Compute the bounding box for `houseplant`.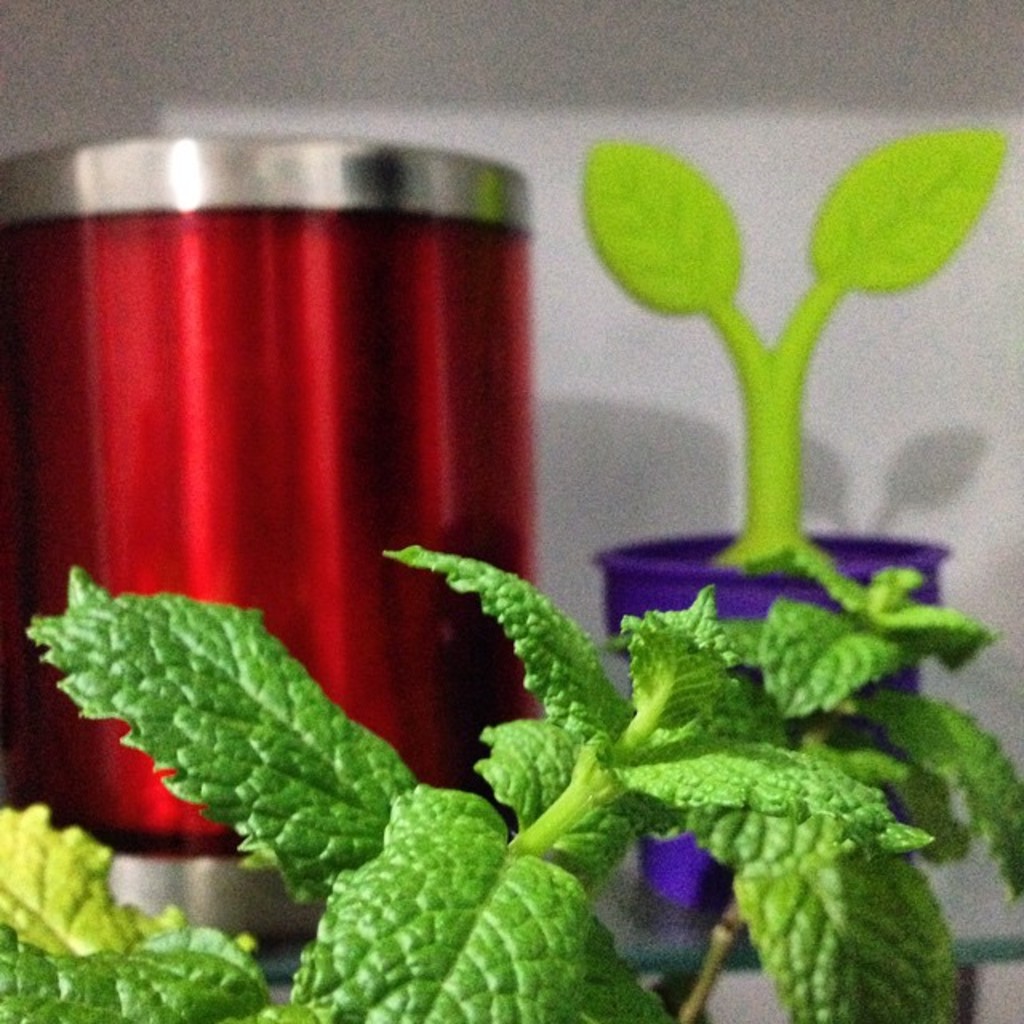
Rect(576, 130, 1016, 906).
